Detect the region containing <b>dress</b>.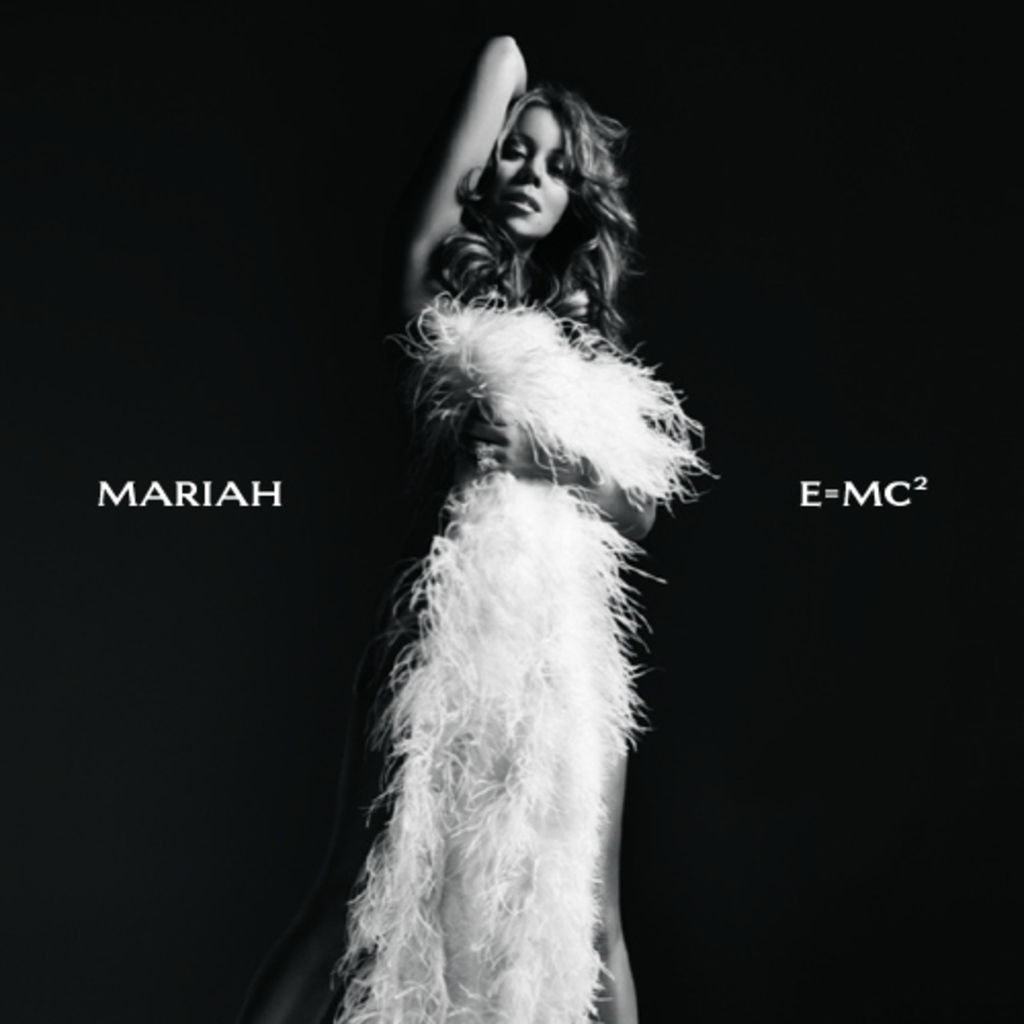
{"x1": 391, "y1": 276, "x2": 727, "y2": 1022}.
